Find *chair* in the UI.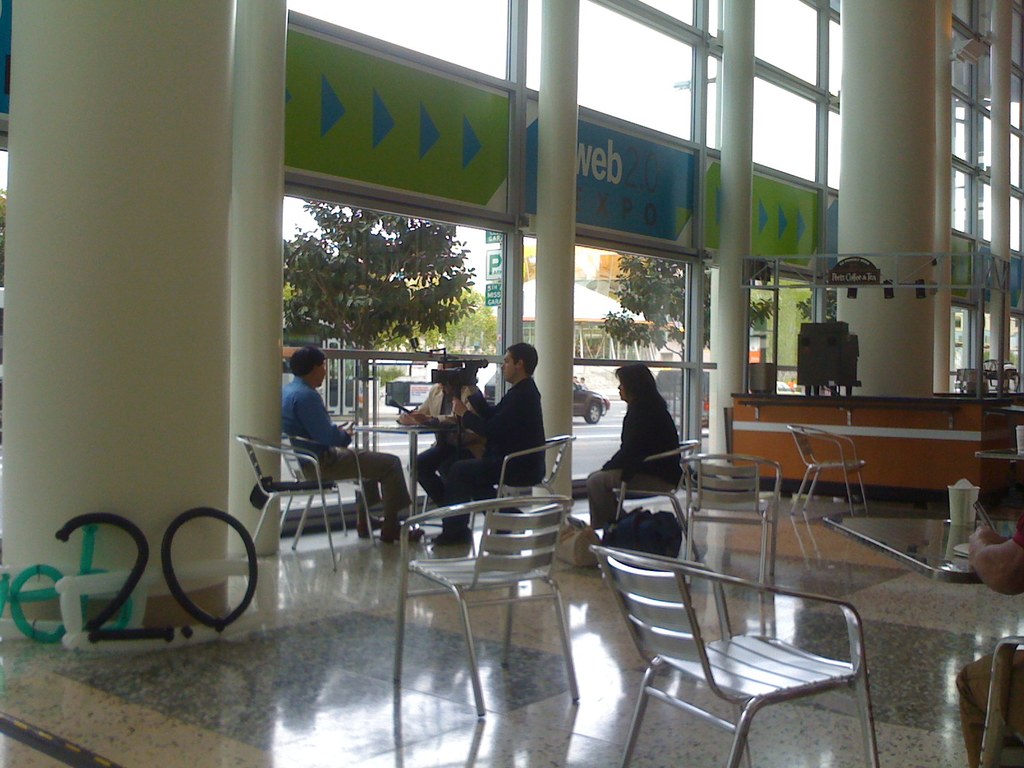
UI element at rect(477, 434, 568, 545).
